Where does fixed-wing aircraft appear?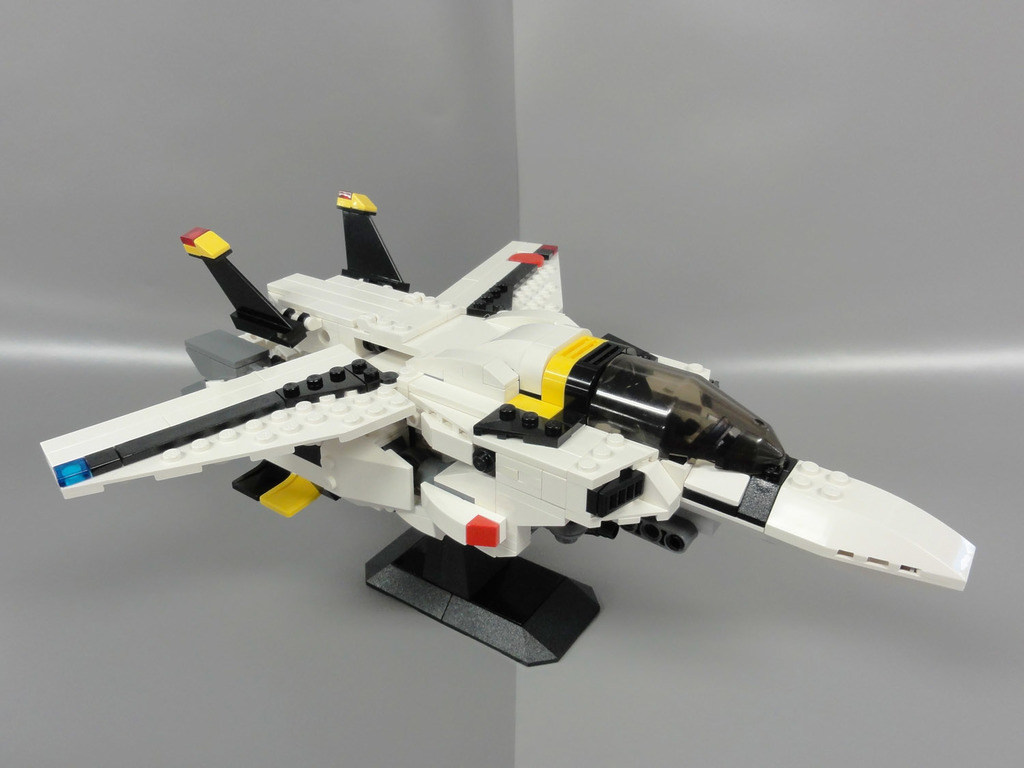
Appears at [x1=41, y1=188, x2=960, y2=664].
